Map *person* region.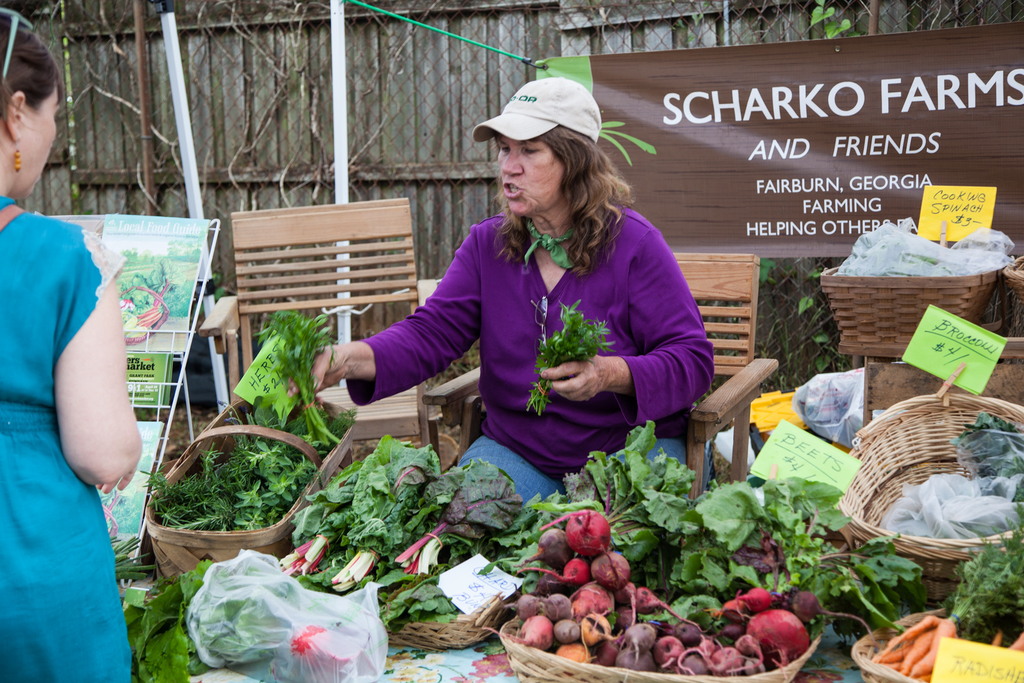
Mapped to (335, 62, 705, 529).
